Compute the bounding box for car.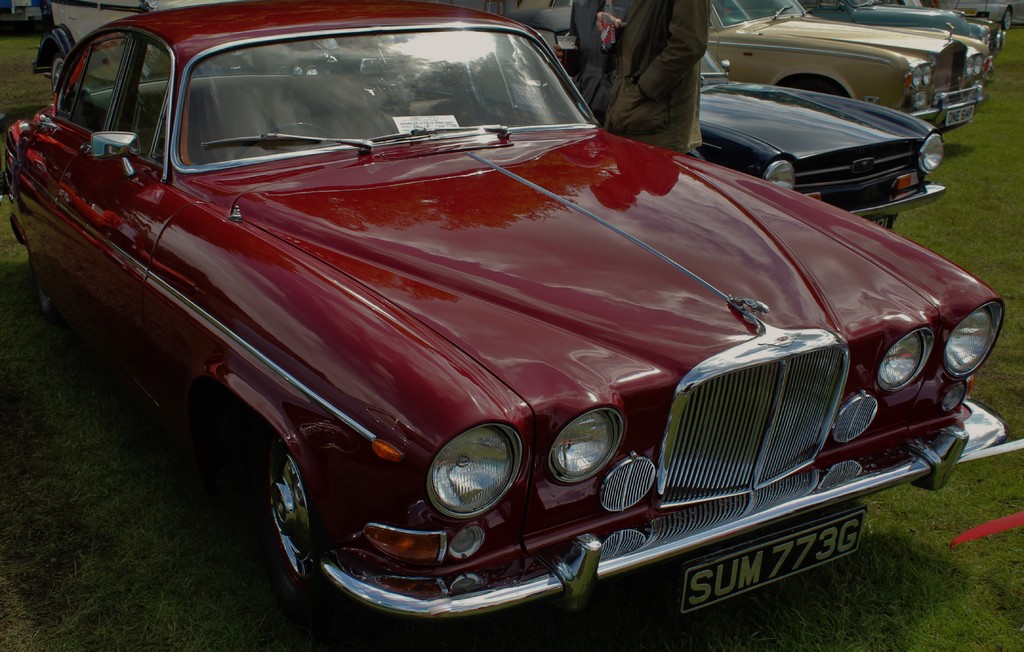
(497, 3, 947, 234).
